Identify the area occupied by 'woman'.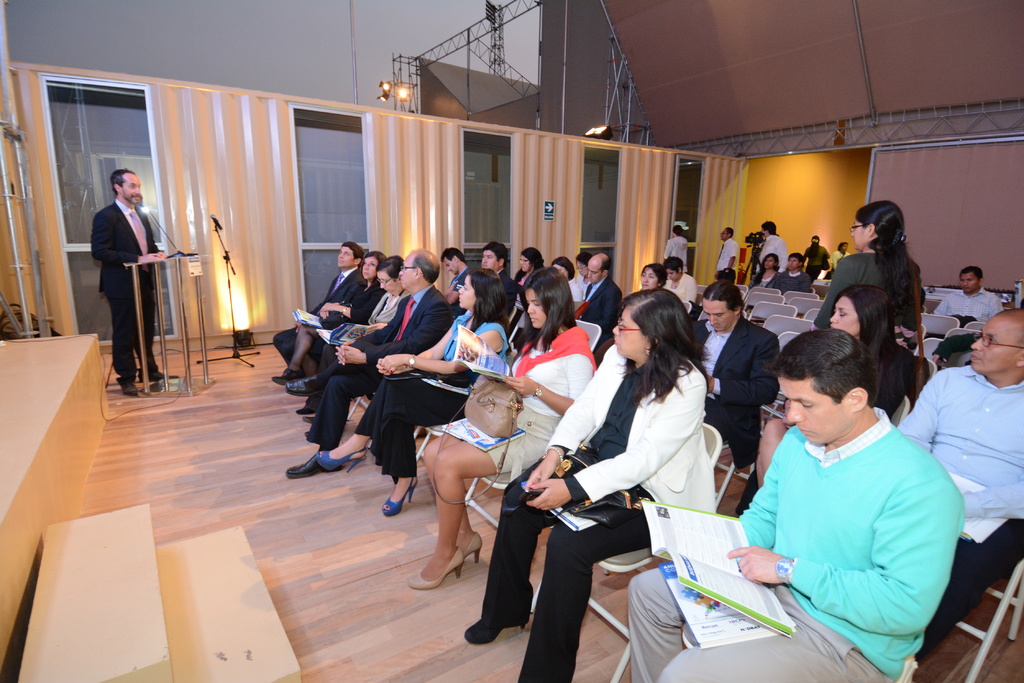
Area: detection(666, 254, 695, 299).
